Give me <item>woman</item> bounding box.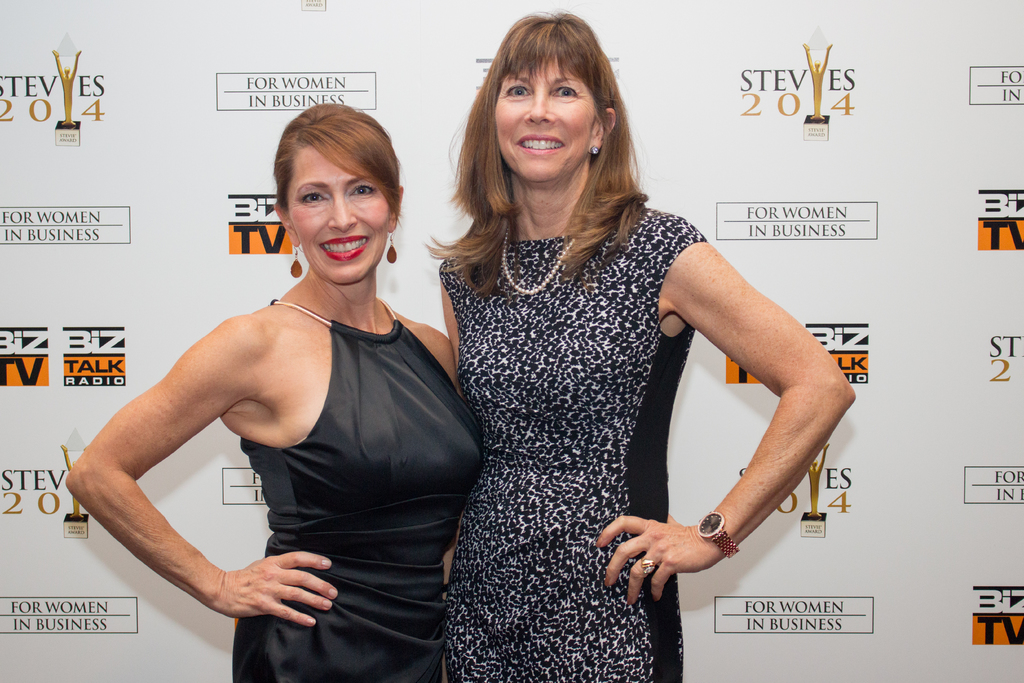
BBox(412, 7, 774, 682).
